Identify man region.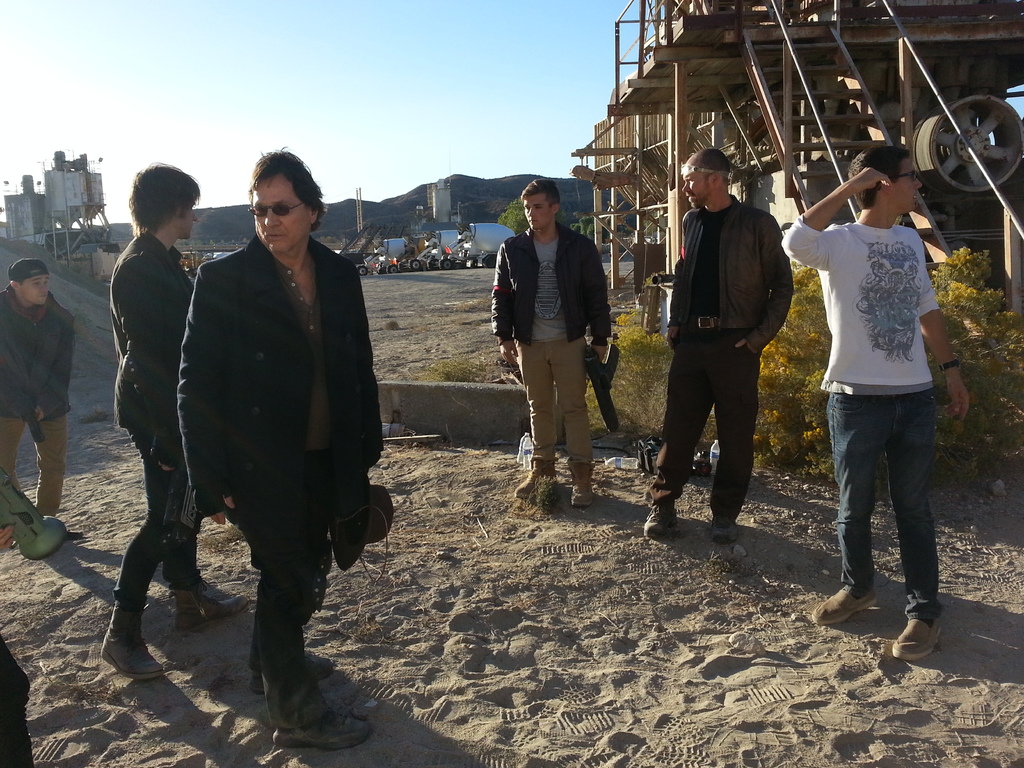
Region: [488,180,613,512].
